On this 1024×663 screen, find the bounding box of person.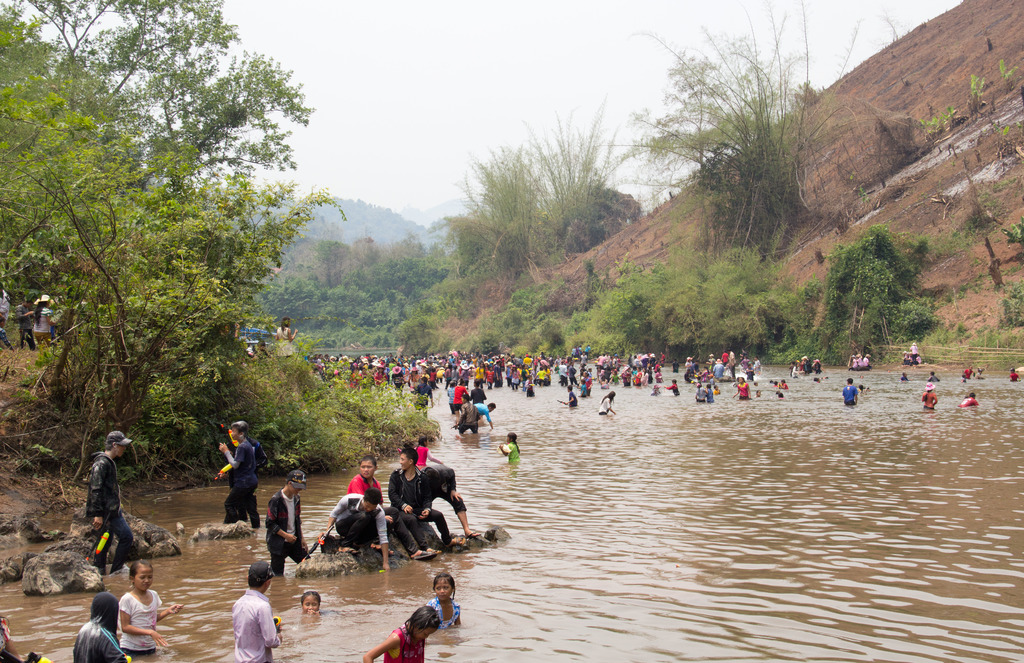
Bounding box: bbox=[714, 359, 724, 380].
